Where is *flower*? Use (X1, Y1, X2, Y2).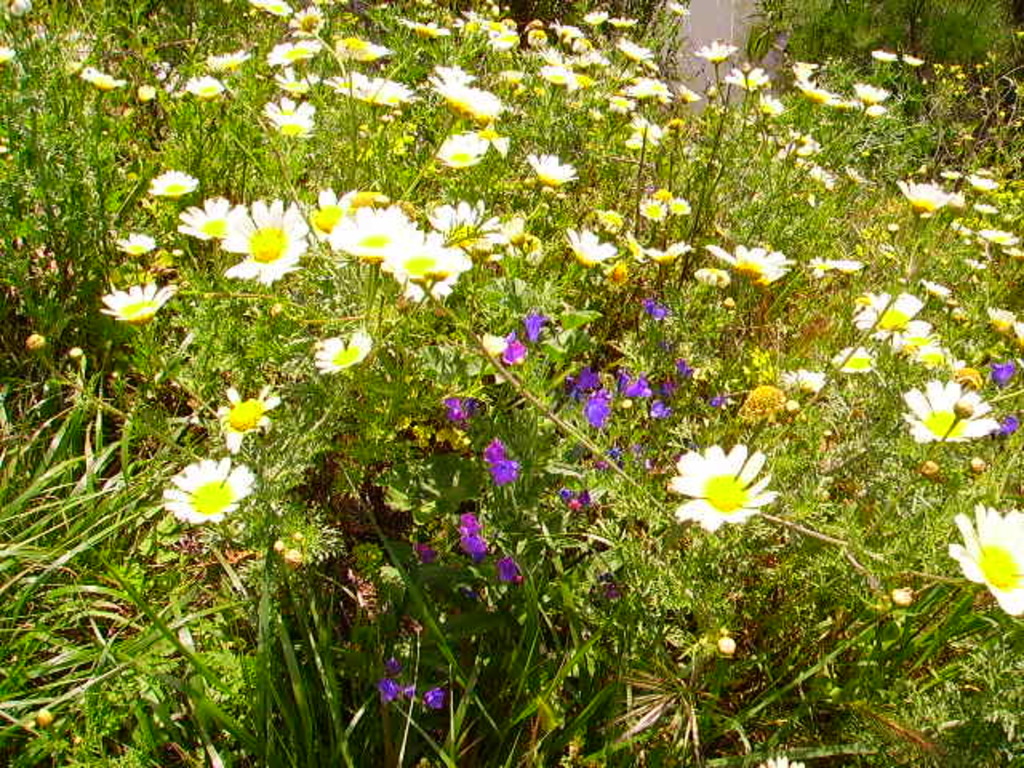
(701, 240, 797, 285).
